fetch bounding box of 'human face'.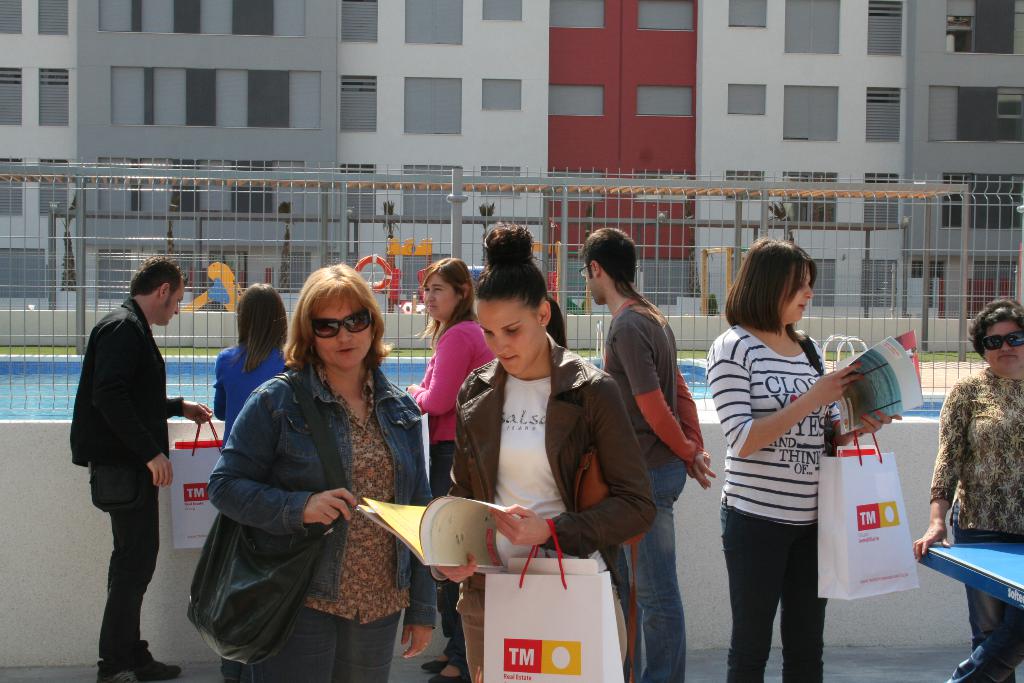
Bbox: bbox=[163, 281, 184, 325].
